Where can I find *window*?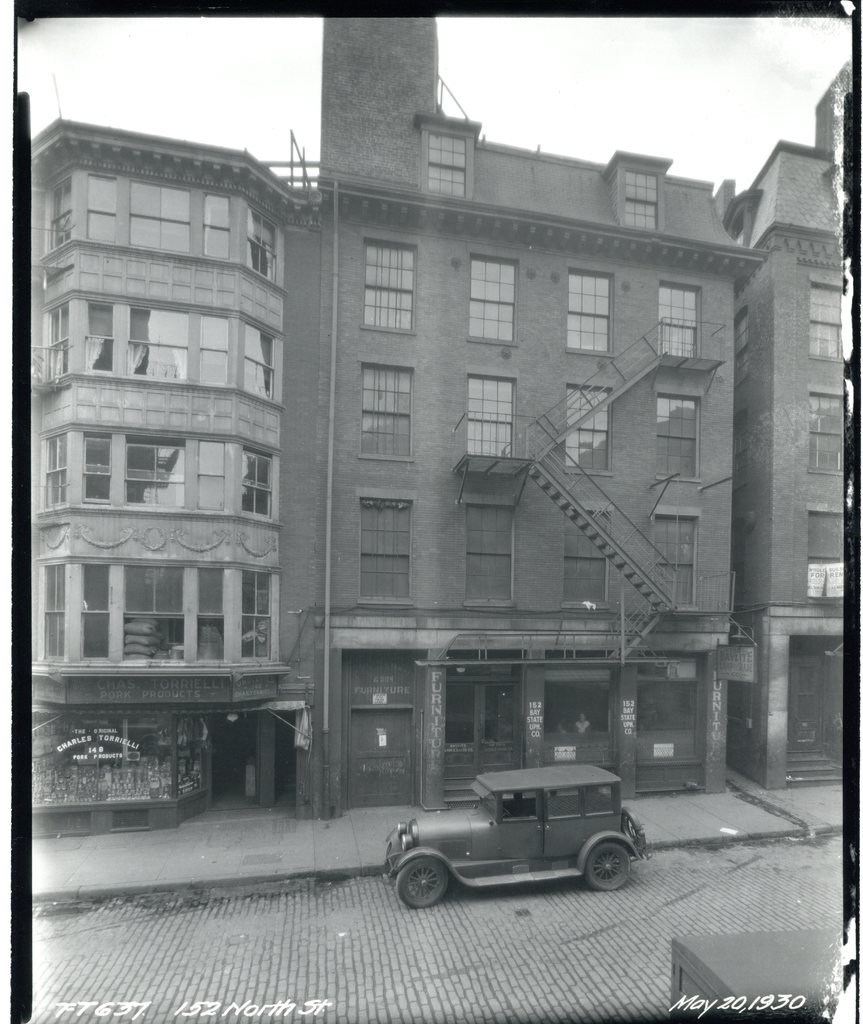
You can find it at 565,383,617,472.
